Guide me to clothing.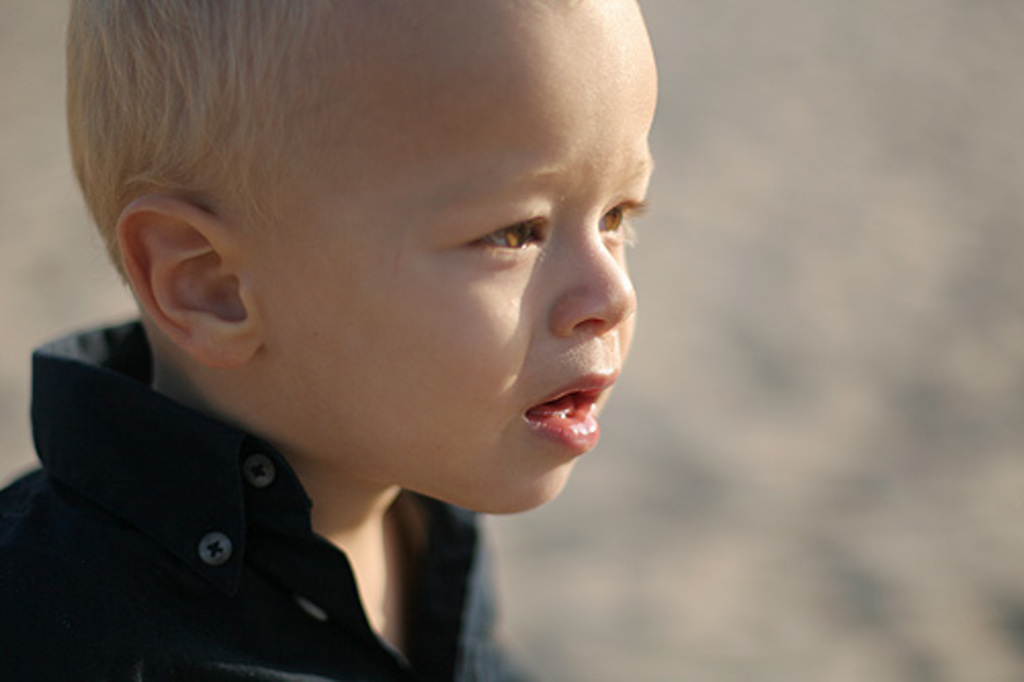
Guidance: {"x1": 0, "y1": 309, "x2": 537, "y2": 680}.
